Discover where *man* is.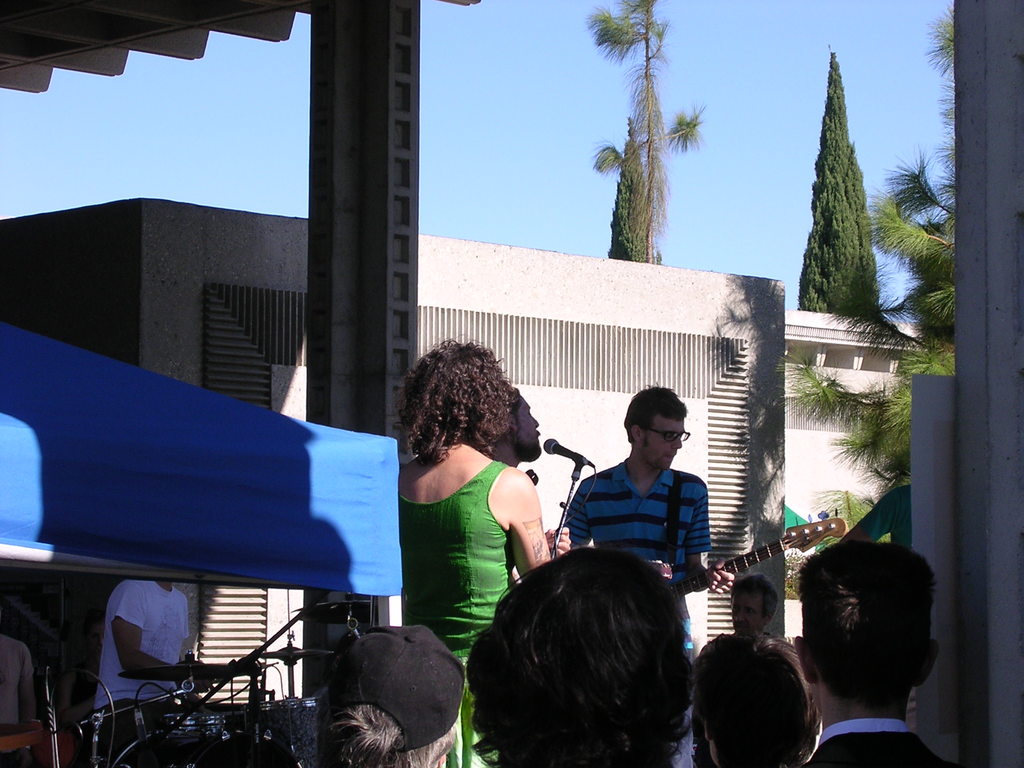
Discovered at {"left": 790, "top": 542, "right": 969, "bottom": 767}.
